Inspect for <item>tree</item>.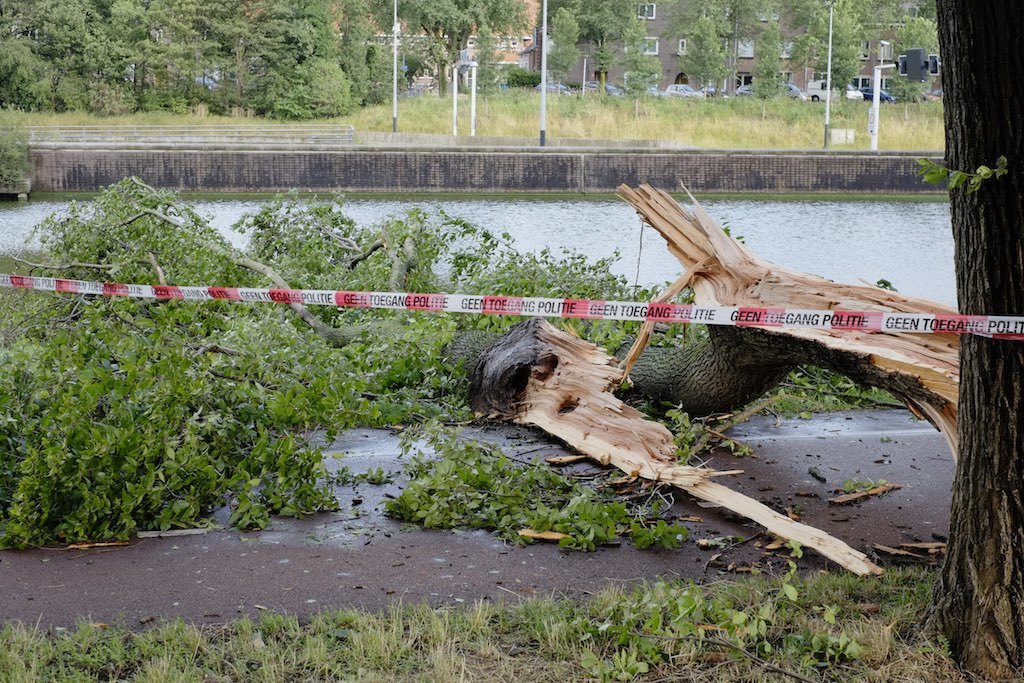
Inspection: [1,172,952,552].
